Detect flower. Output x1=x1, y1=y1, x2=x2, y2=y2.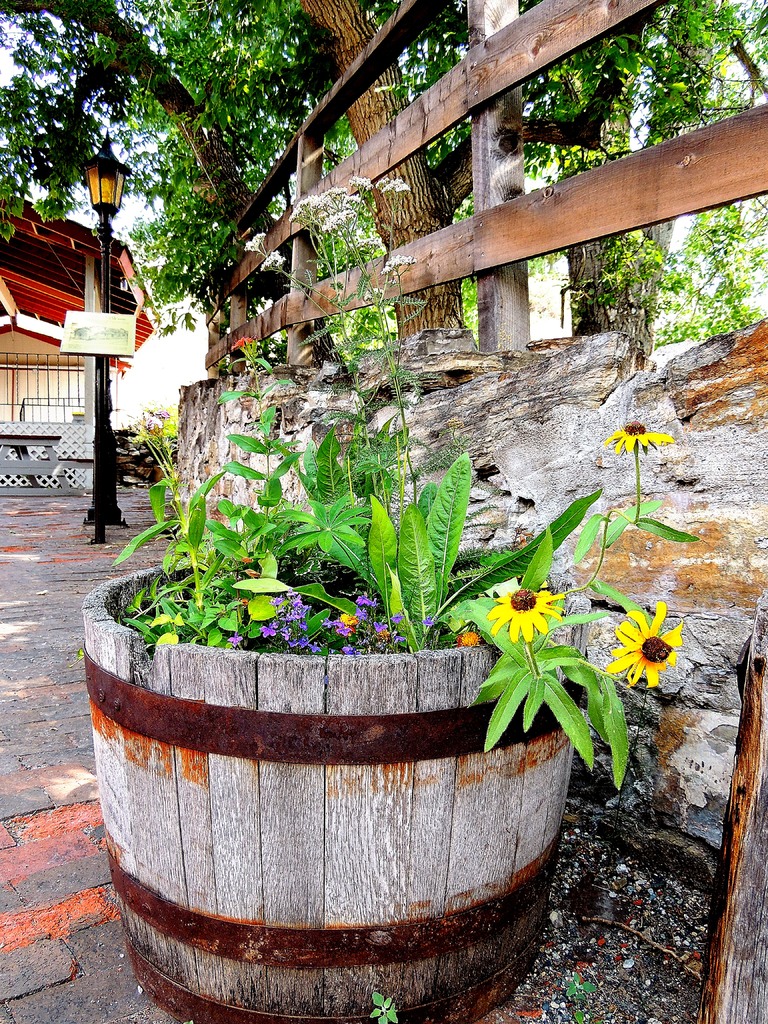
x1=420, y1=615, x2=434, y2=624.
